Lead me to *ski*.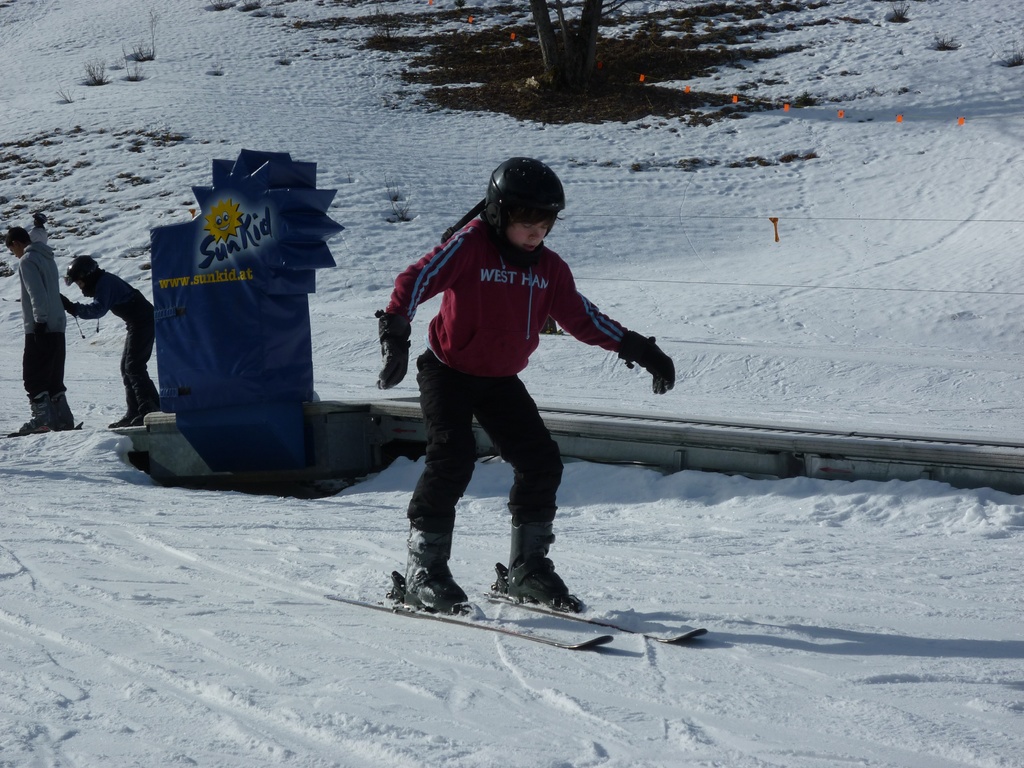
Lead to rect(481, 587, 712, 650).
